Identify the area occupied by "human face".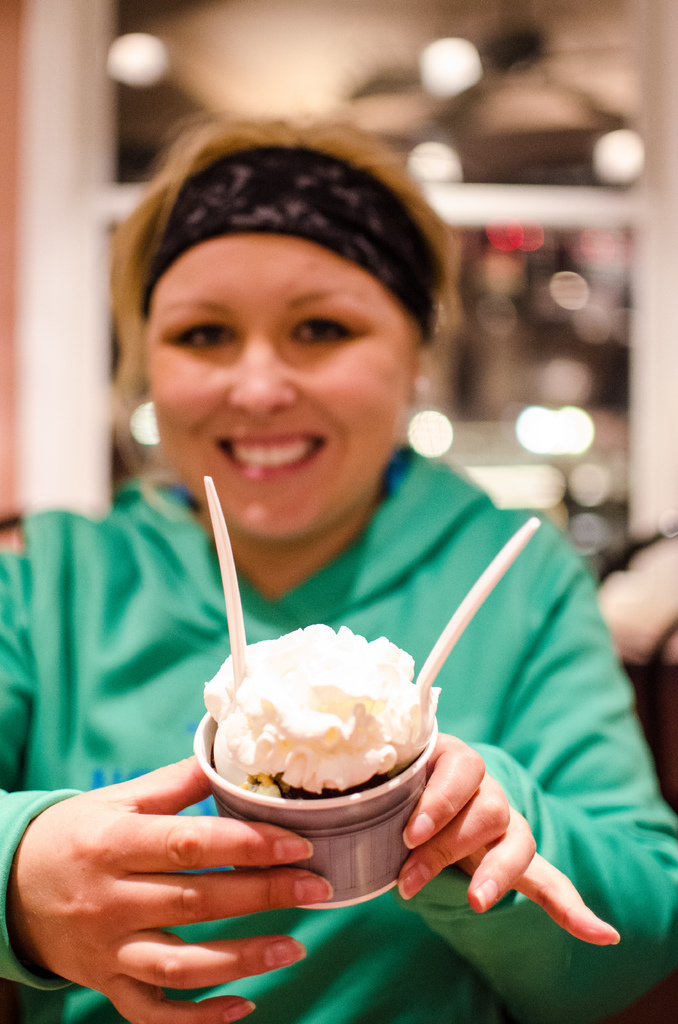
Area: detection(151, 232, 416, 532).
